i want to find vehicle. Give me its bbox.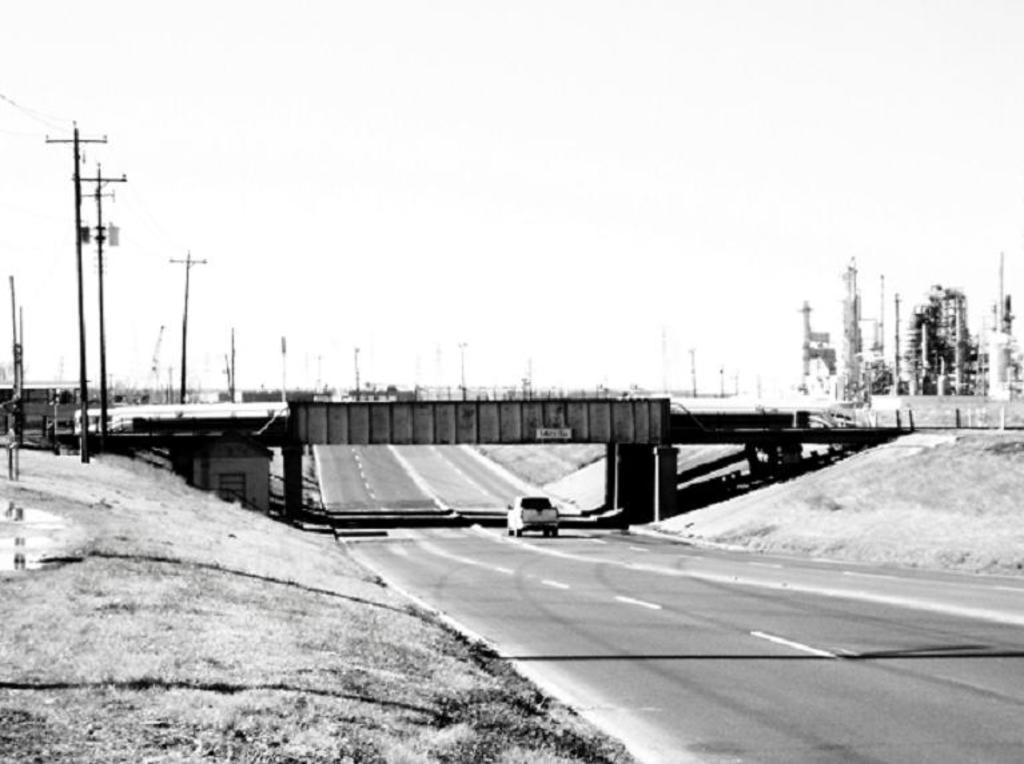
491 484 597 540.
